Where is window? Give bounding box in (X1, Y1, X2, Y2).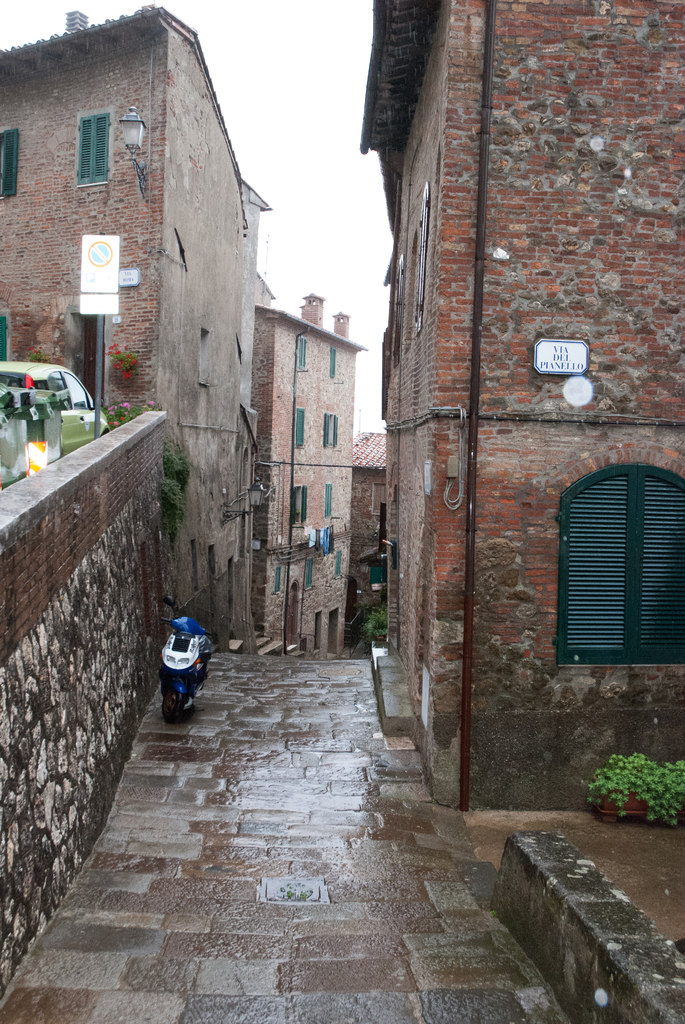
(557, 448, 666, 671).
